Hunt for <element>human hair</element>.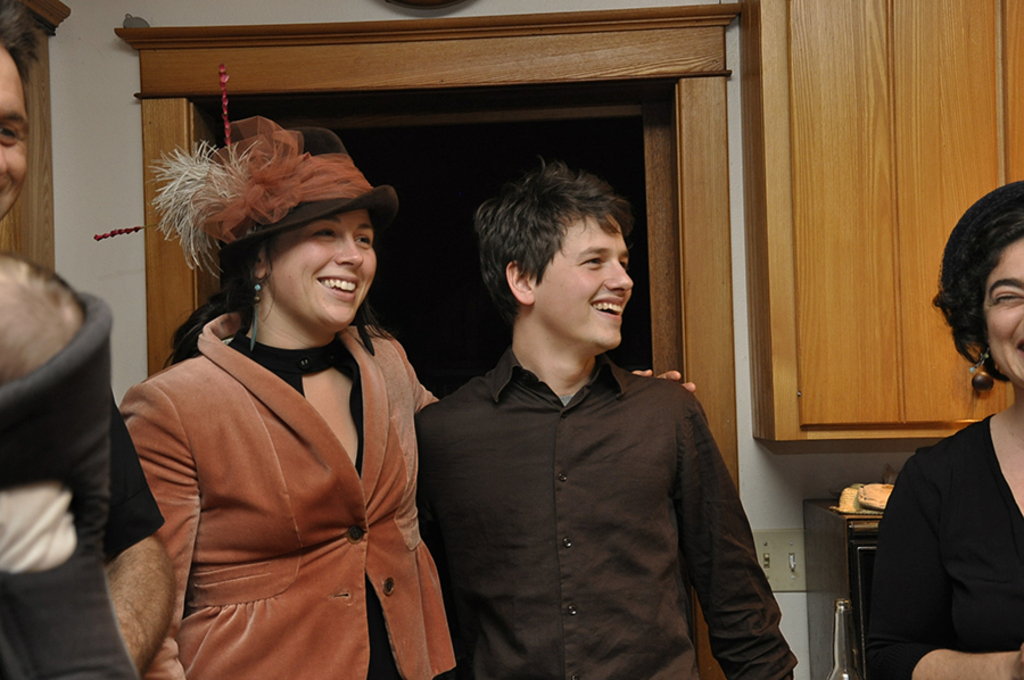
Hunted down at bbox=(0, 0, 40, 77).
